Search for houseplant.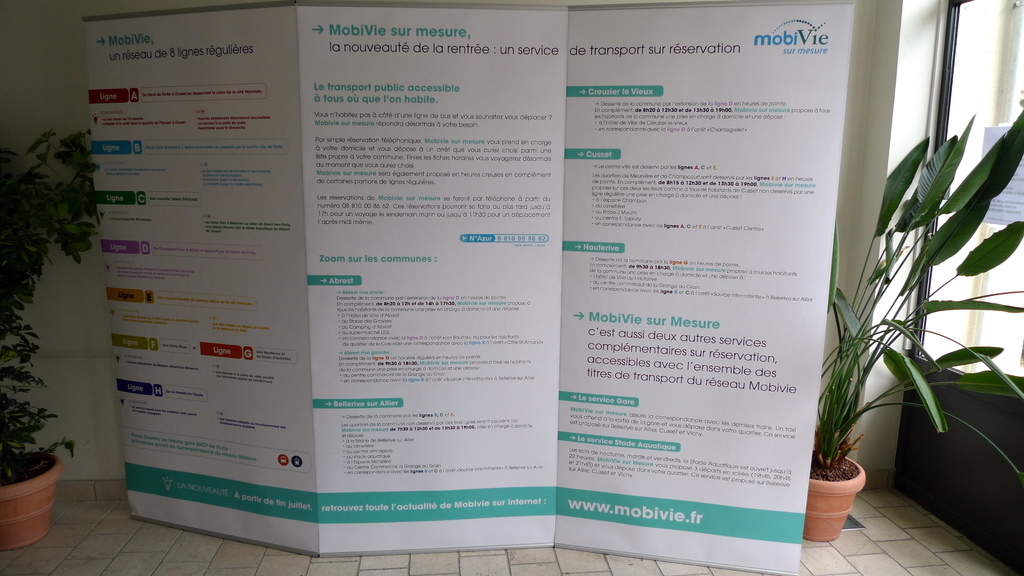
Found at rect(0, 125, 97, 552).
